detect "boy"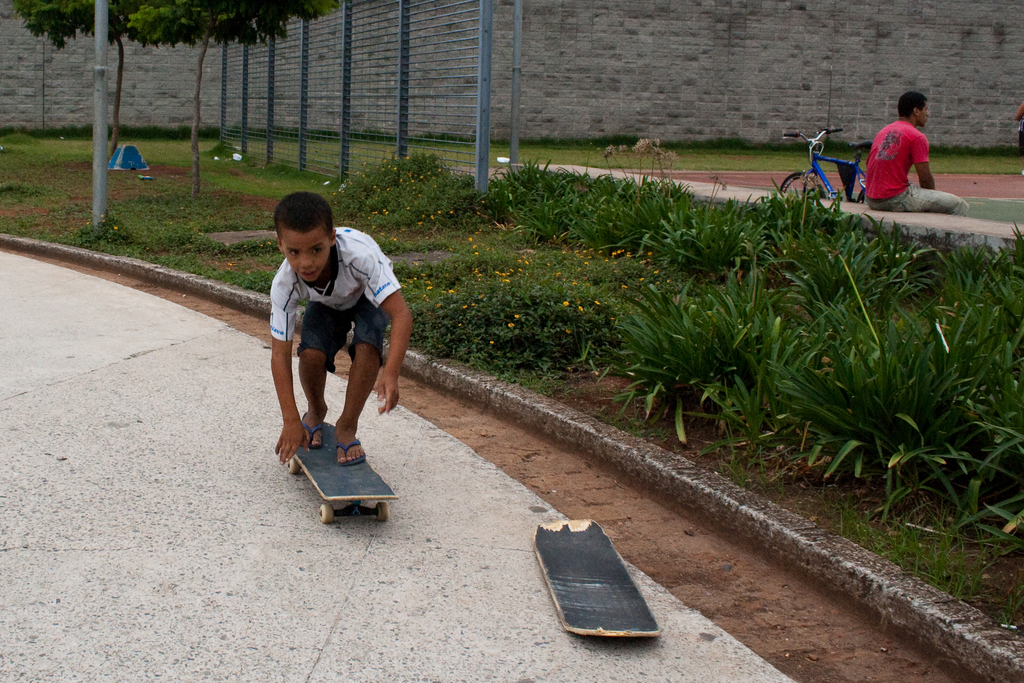
<box>868,92,973,229</box>
